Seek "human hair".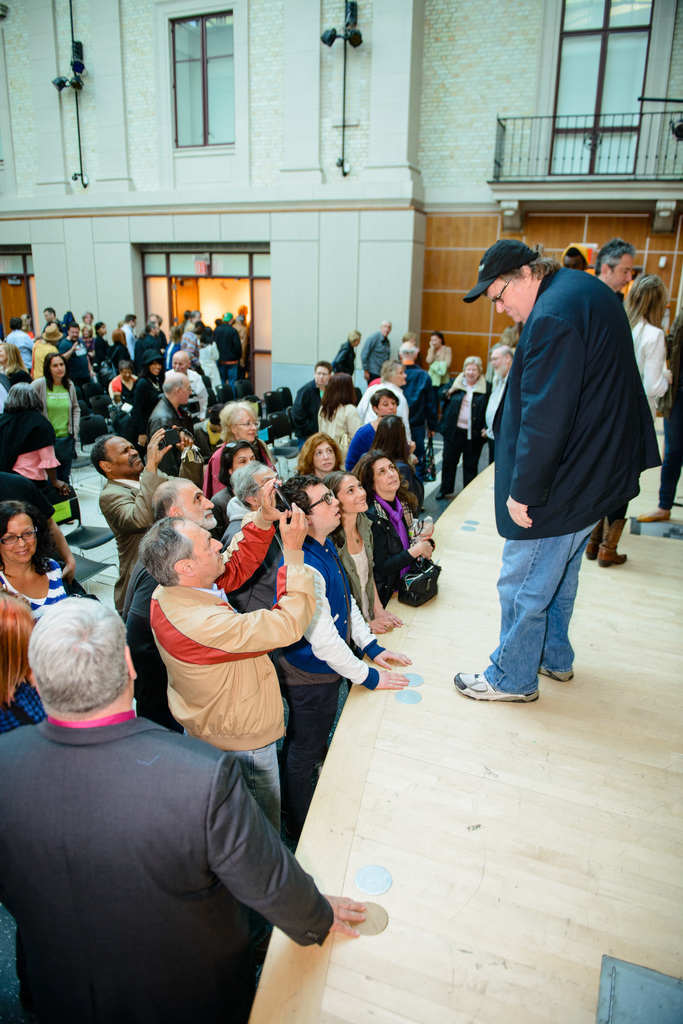
[left=371, top=413, right=410, bottom=460].
